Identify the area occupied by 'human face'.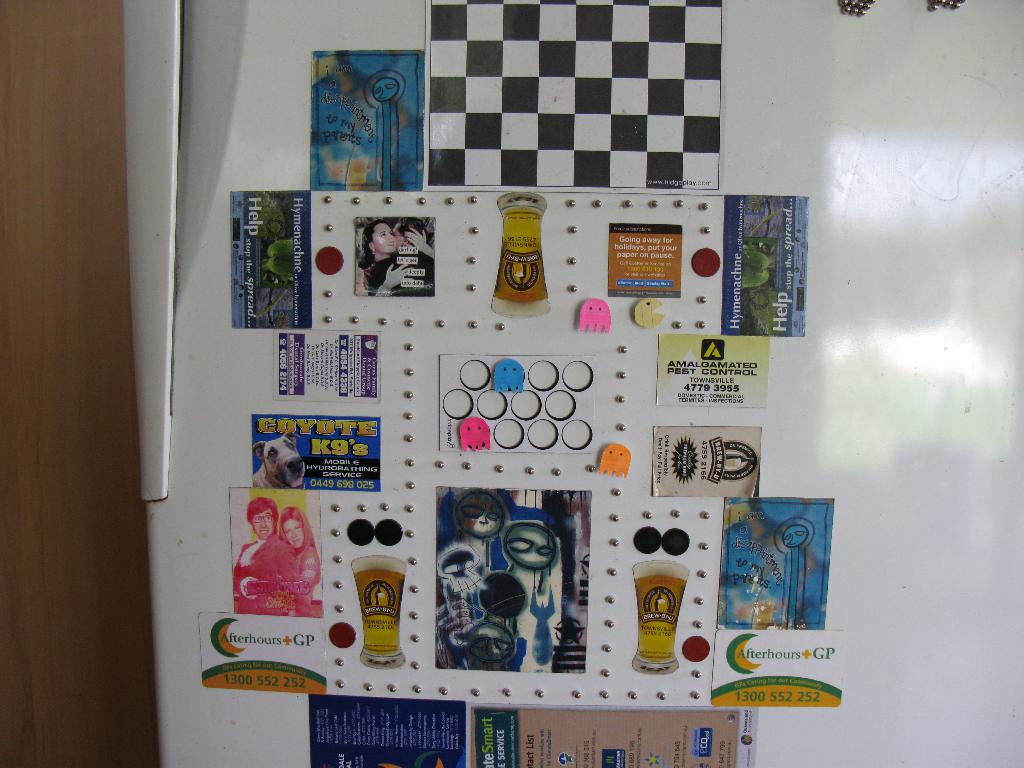
Area: BBox(284, 520, 305, 545).
